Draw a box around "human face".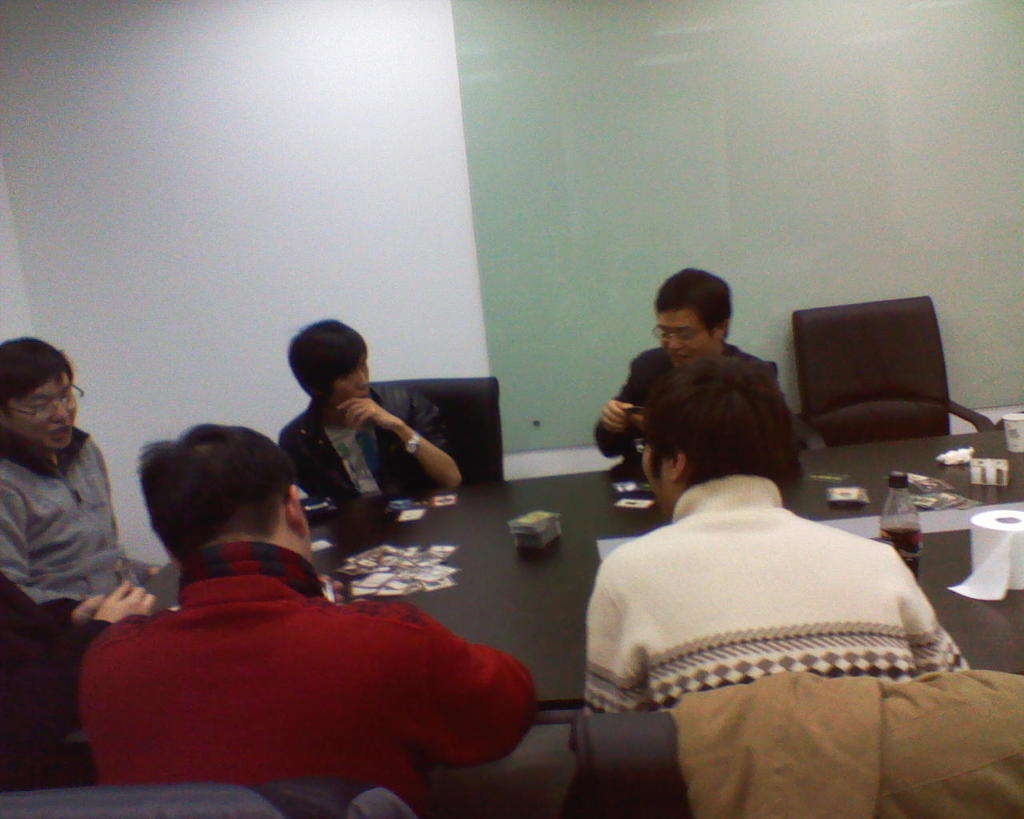
x1=659, y1=302, x2=714, y2=374.
